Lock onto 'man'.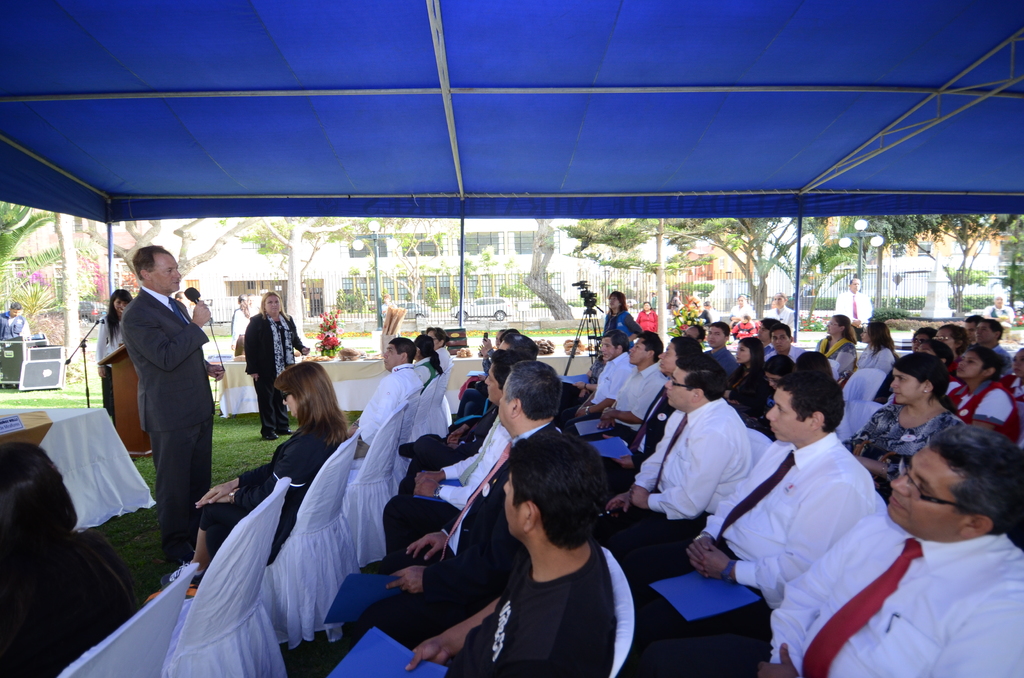
Locked: (973, 319, 1012, 376).
